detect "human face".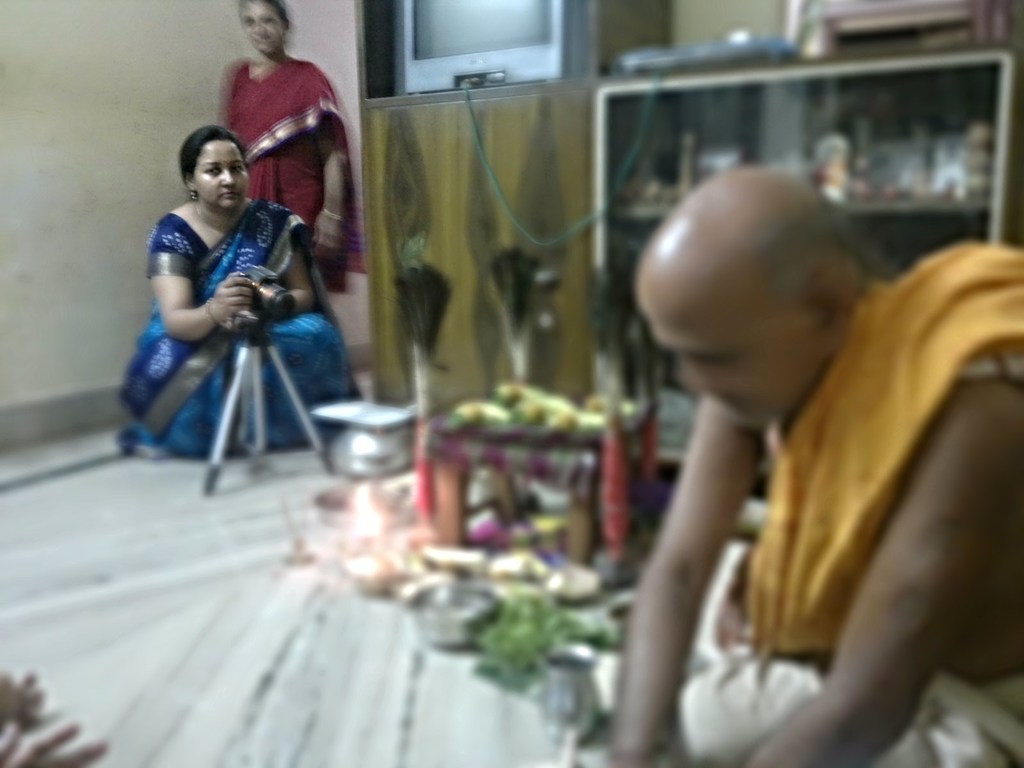
Detected at select_region(244, 3, 282, 53).
